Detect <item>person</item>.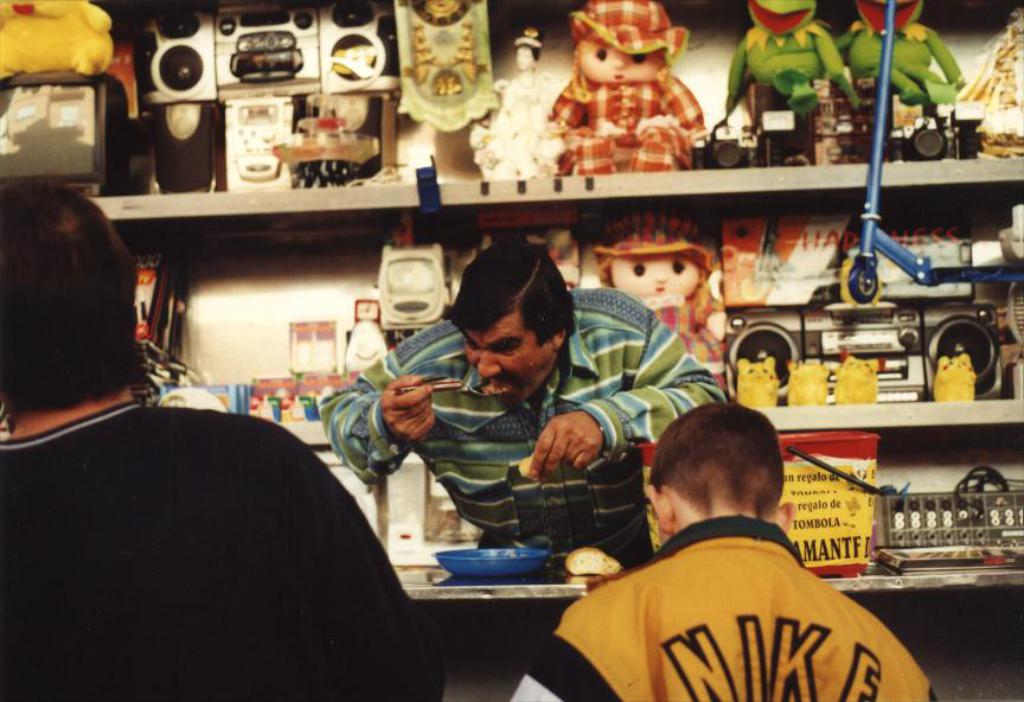
Detected at pyautogui.locateOnScreen(314, 243, 730, 567).
